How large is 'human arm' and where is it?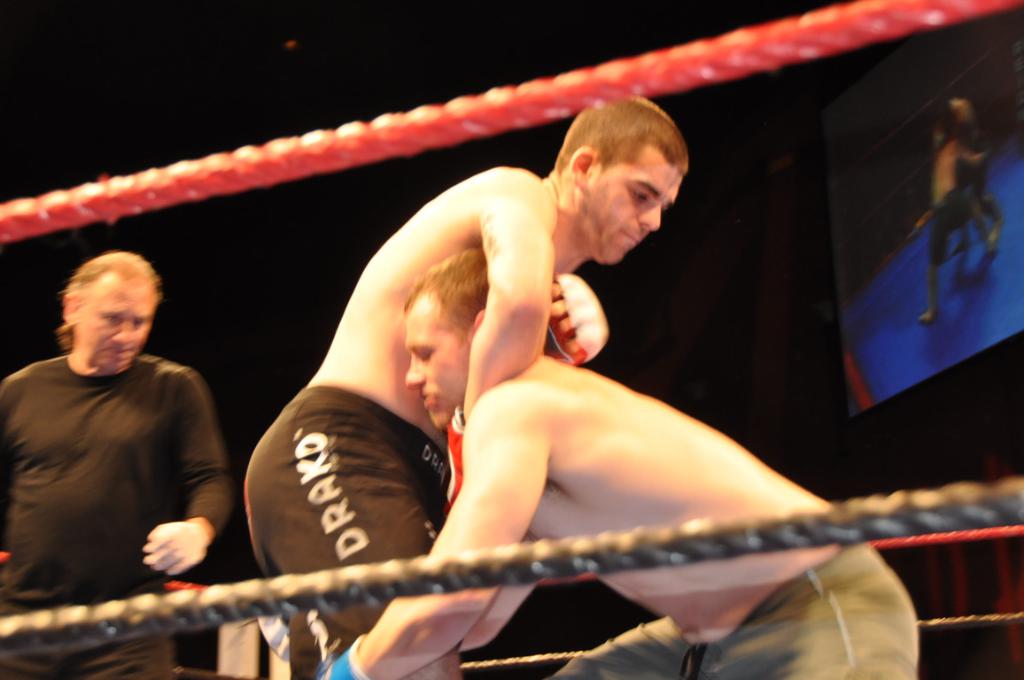
Bounding box: rect(459, 170, 559, 421).
